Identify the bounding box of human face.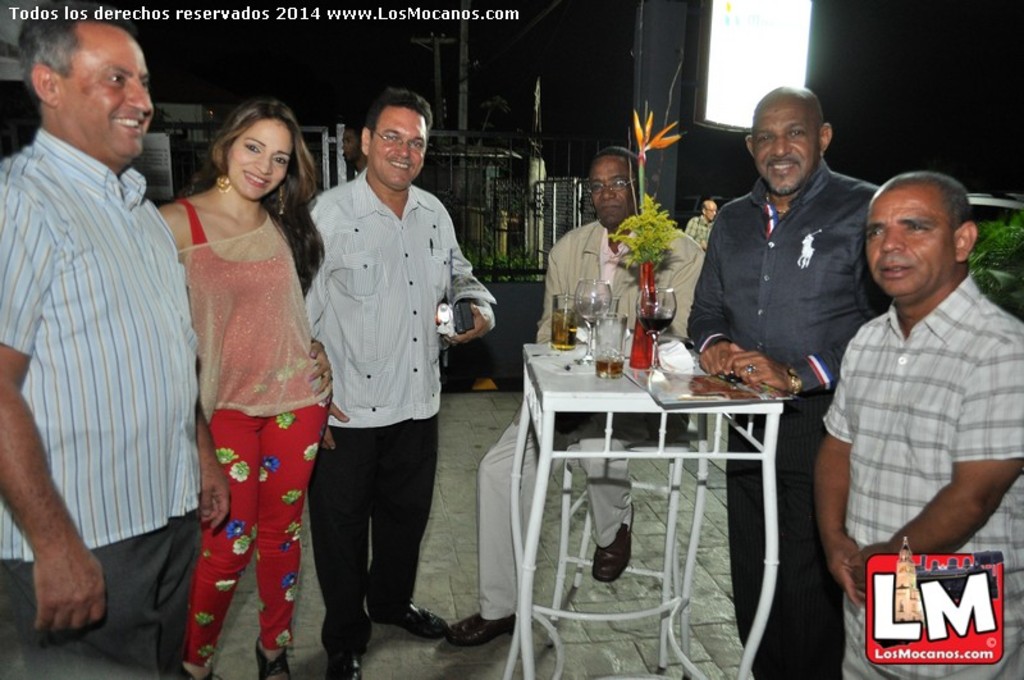
[x1=707, y1=205, x2=714, y2=222].
